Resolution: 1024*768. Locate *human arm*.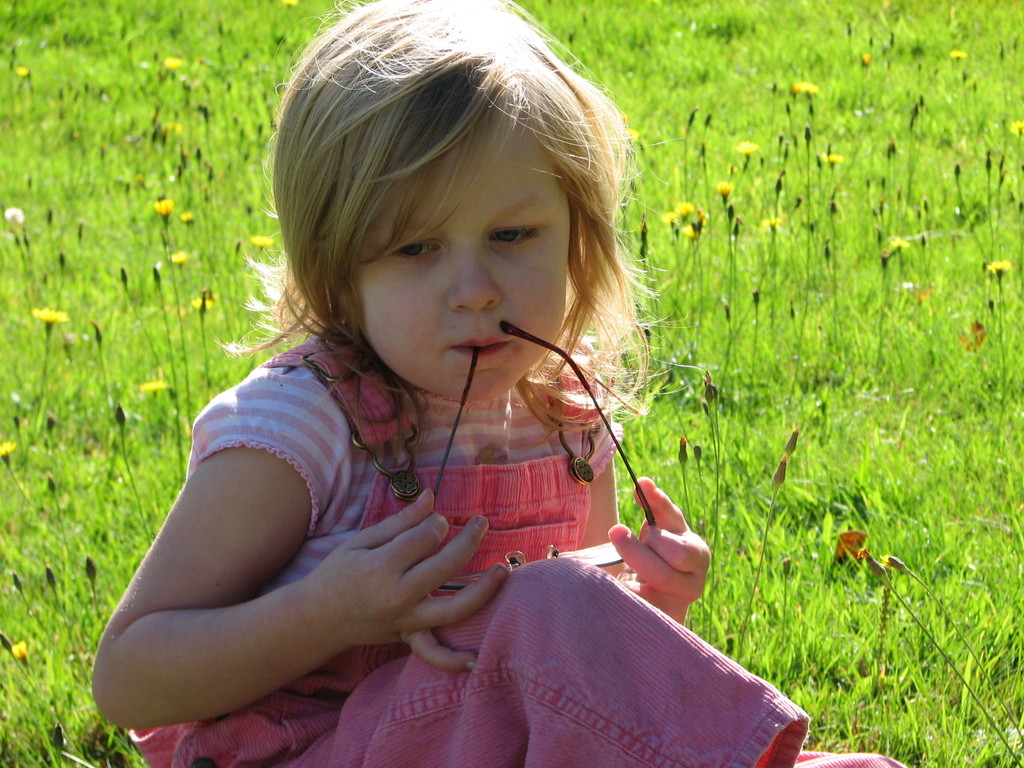
{"left": 564, "top": 392, "right": 714, "bottom": 636}.
